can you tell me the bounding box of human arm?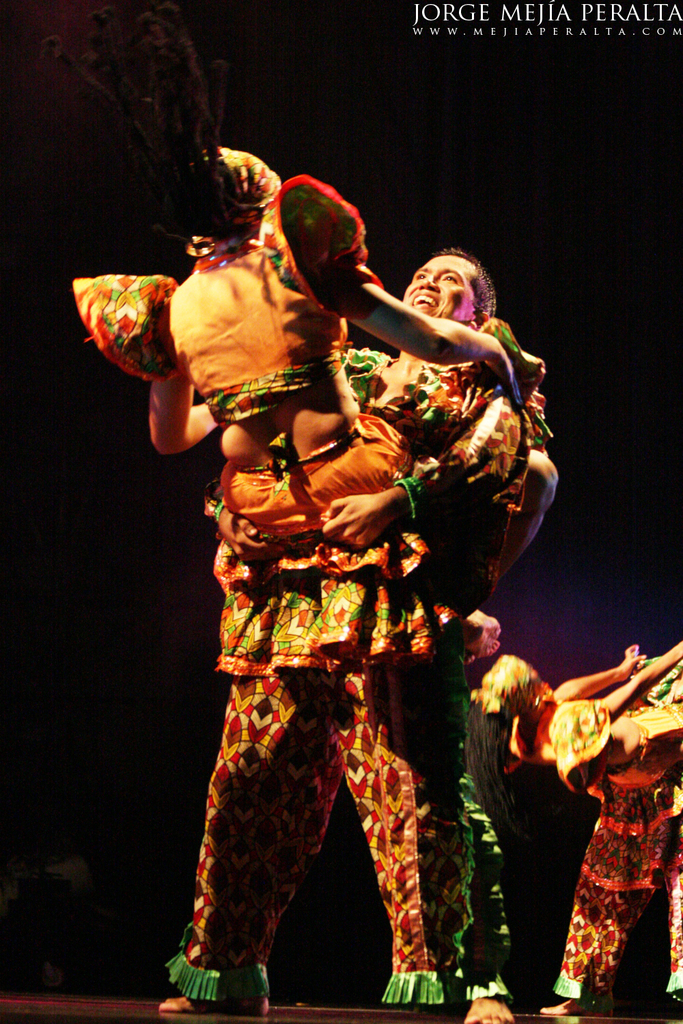
box(141, 294, 218, 455).
